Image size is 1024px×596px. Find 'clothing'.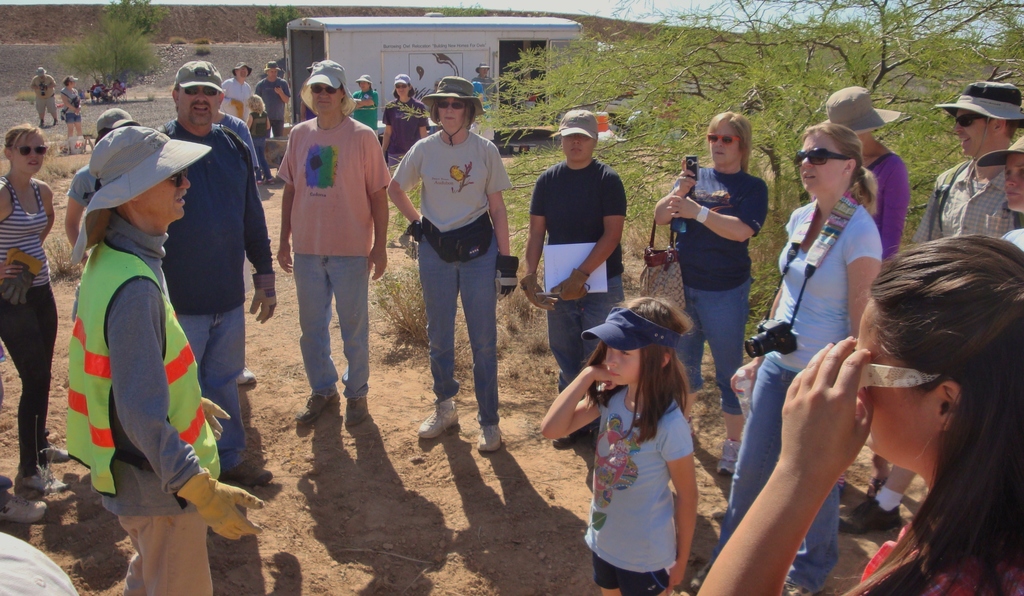
Rect(389, 133, 515, 427).
